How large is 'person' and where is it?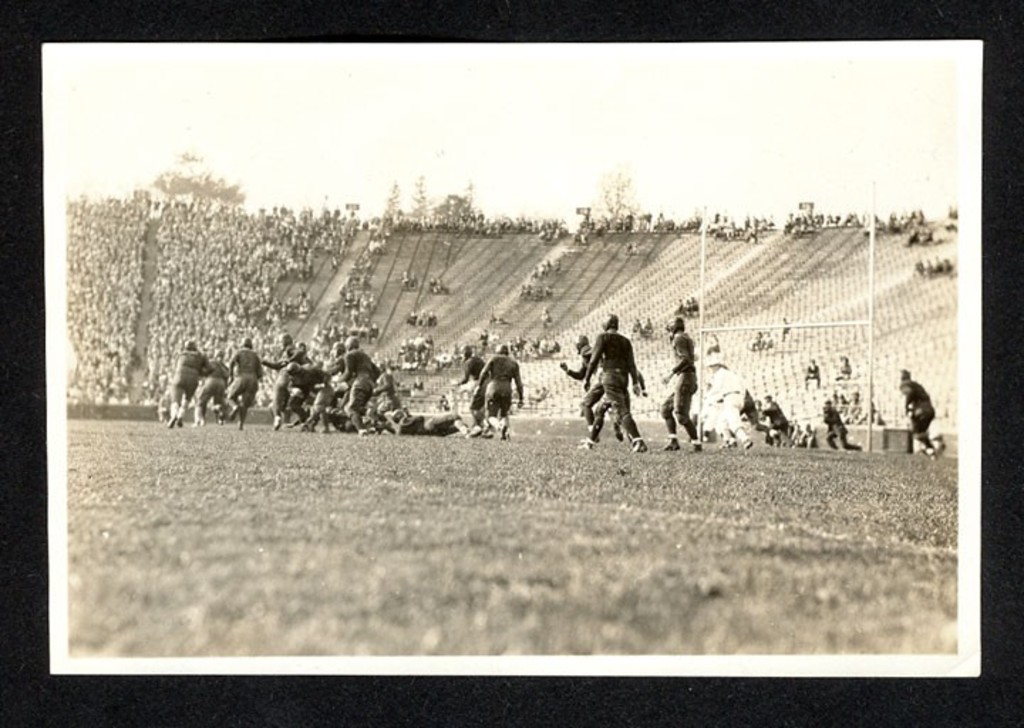
Bounding box: Rect(899, 368, 943, 458).
